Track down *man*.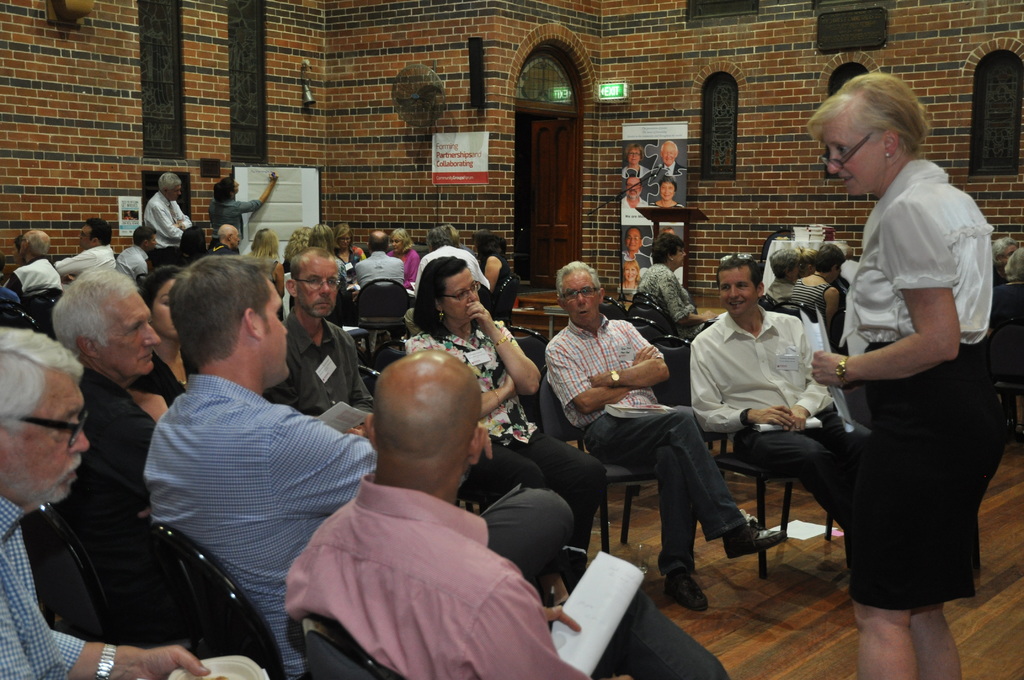
Tracked to select_region(42, 265, 212, 636).
